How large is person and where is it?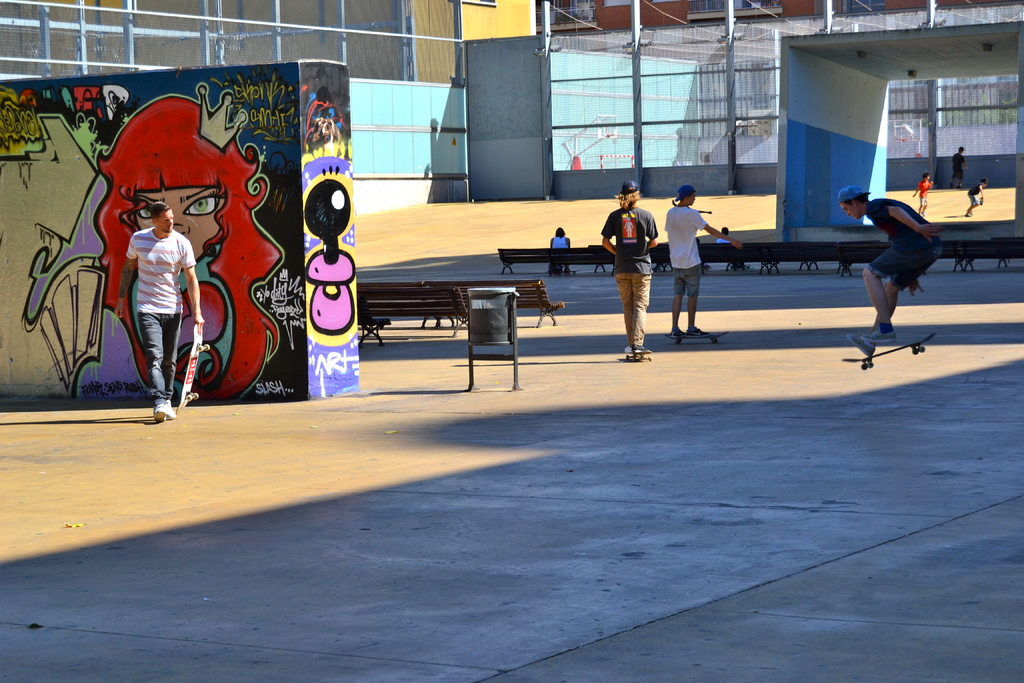
Bounding box: crop(913, 171, 938, 217).
